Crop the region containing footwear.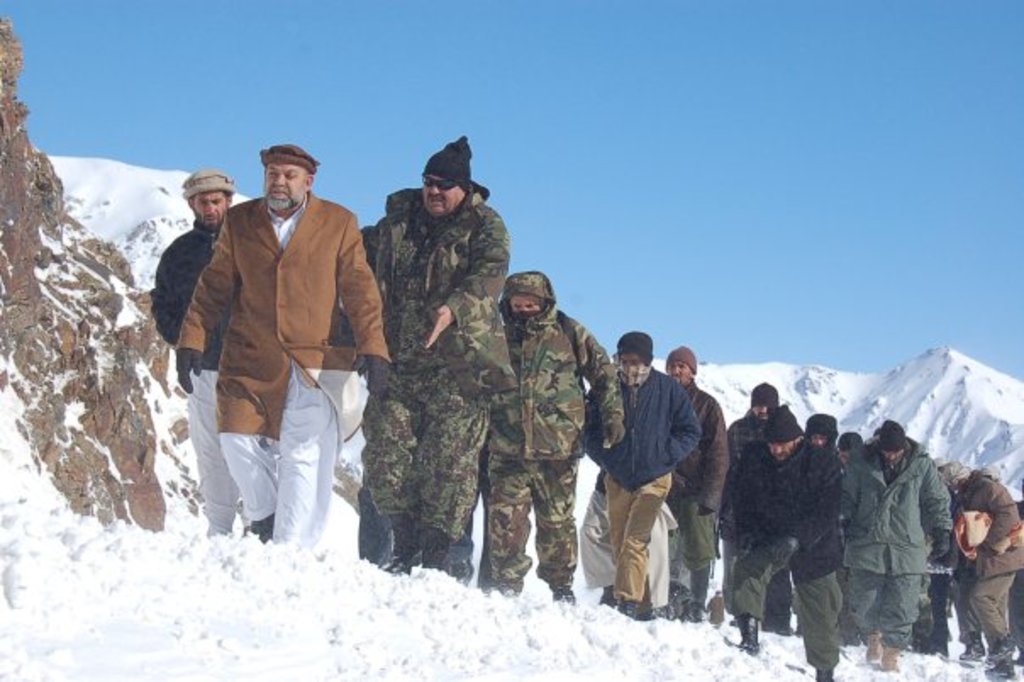
Crop region: pyautogui.locateOnScreen(868, 631, 882, 662).
